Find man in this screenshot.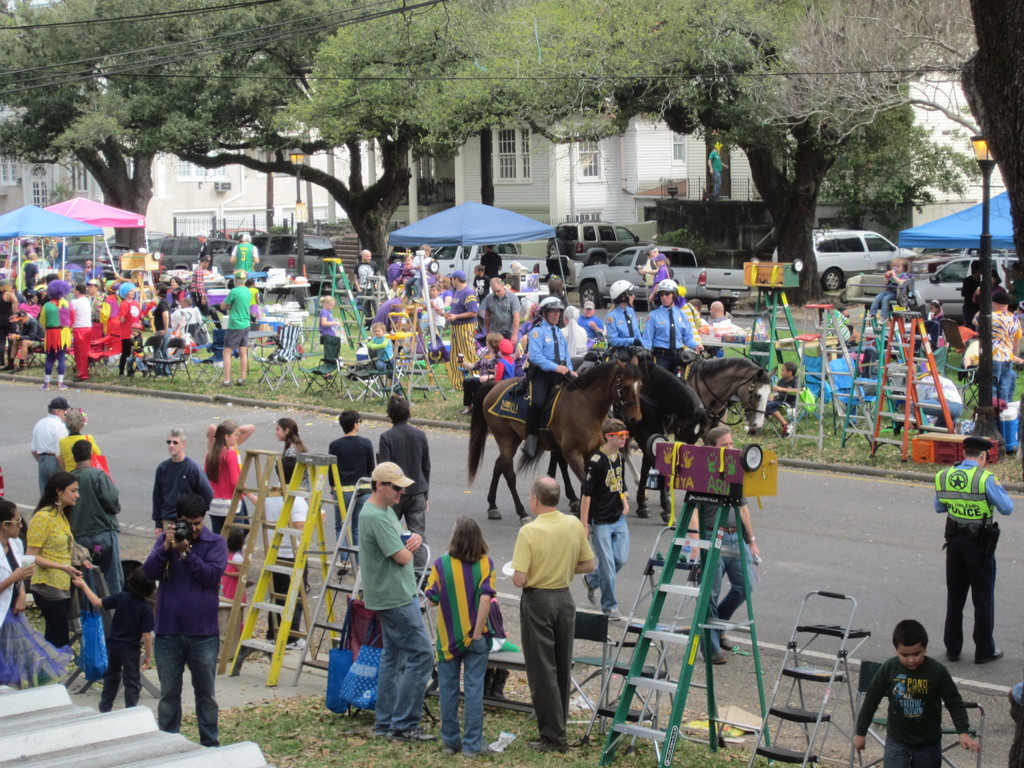
The bounding box for man is [371,396,432,566].
